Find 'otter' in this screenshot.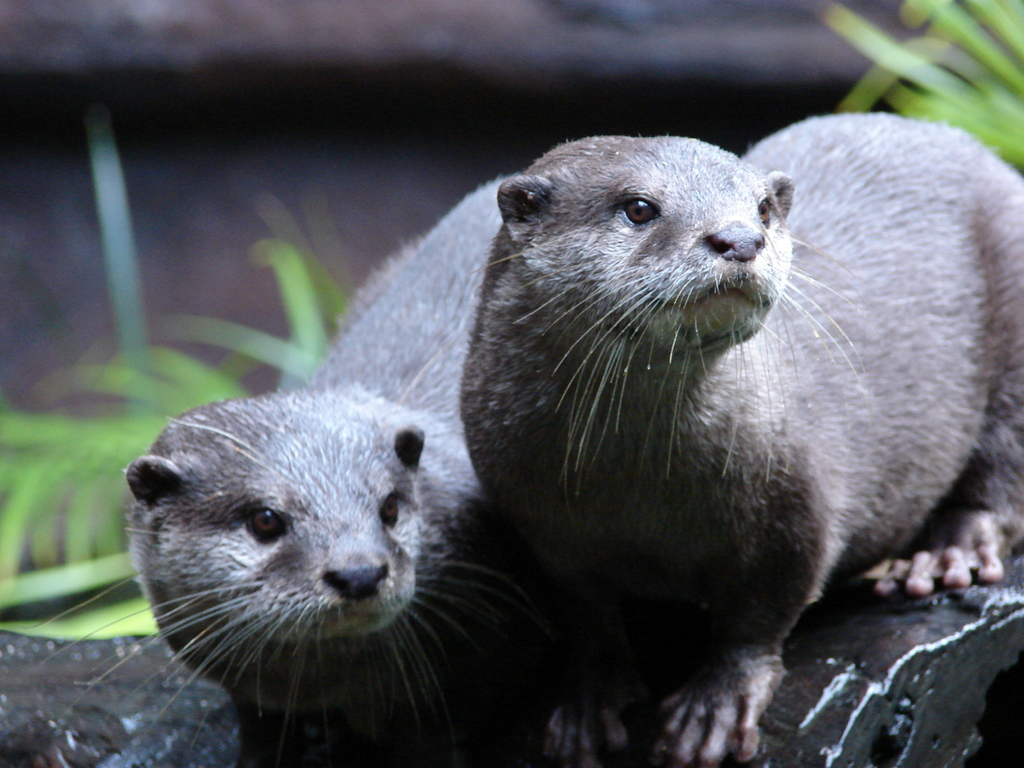
The bounding box for 'otter' is <bbox>456, 109, 1023, 767</bbox>.
